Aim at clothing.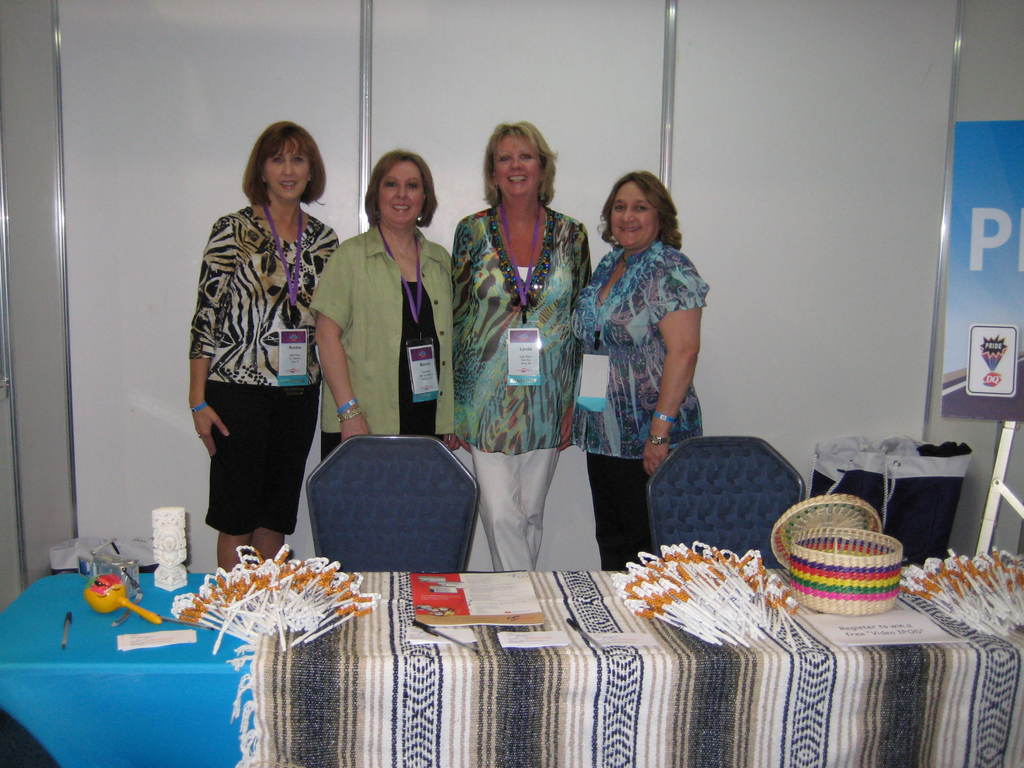
Aimed at 451:199:605:573.
